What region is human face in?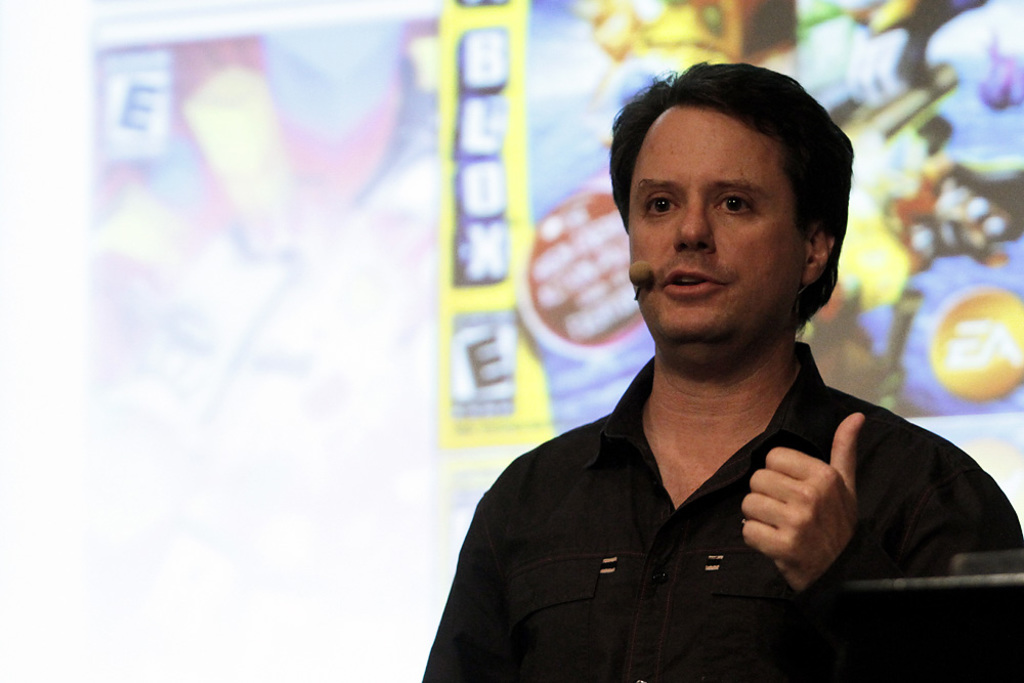
(636, 91, 831, 357).
